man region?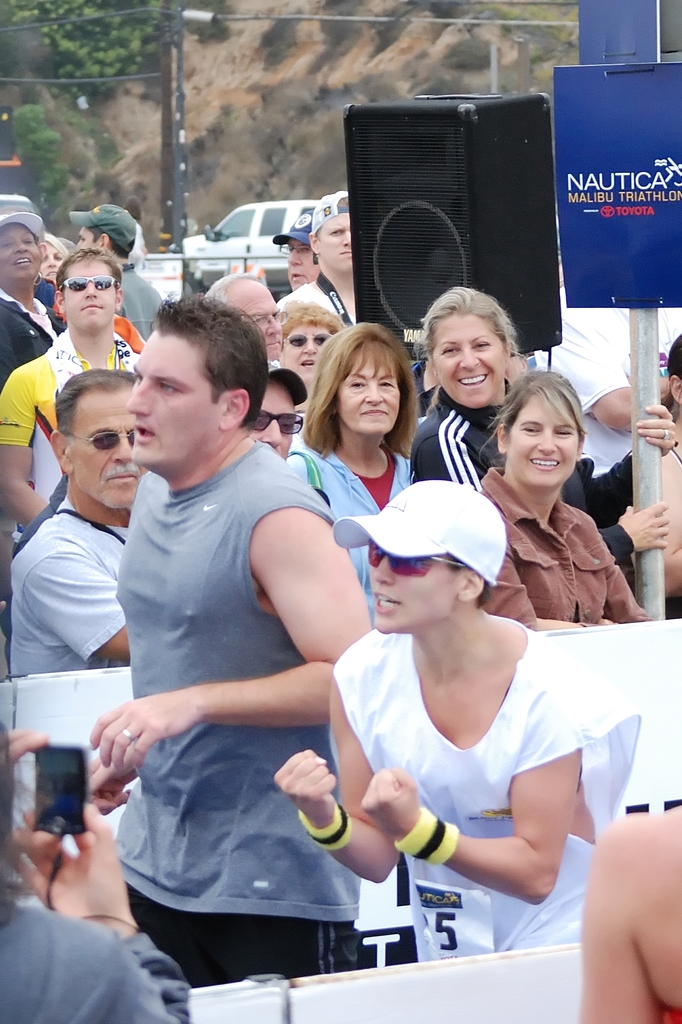
crop(85, 296, 372, 987)
